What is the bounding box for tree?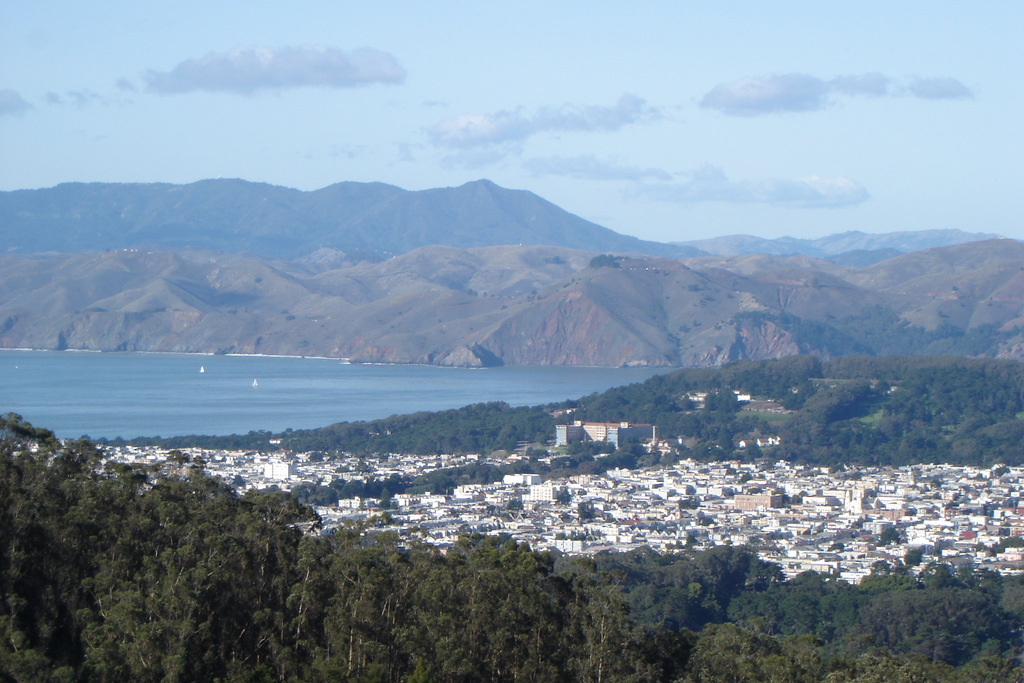
908:506:918:515.
